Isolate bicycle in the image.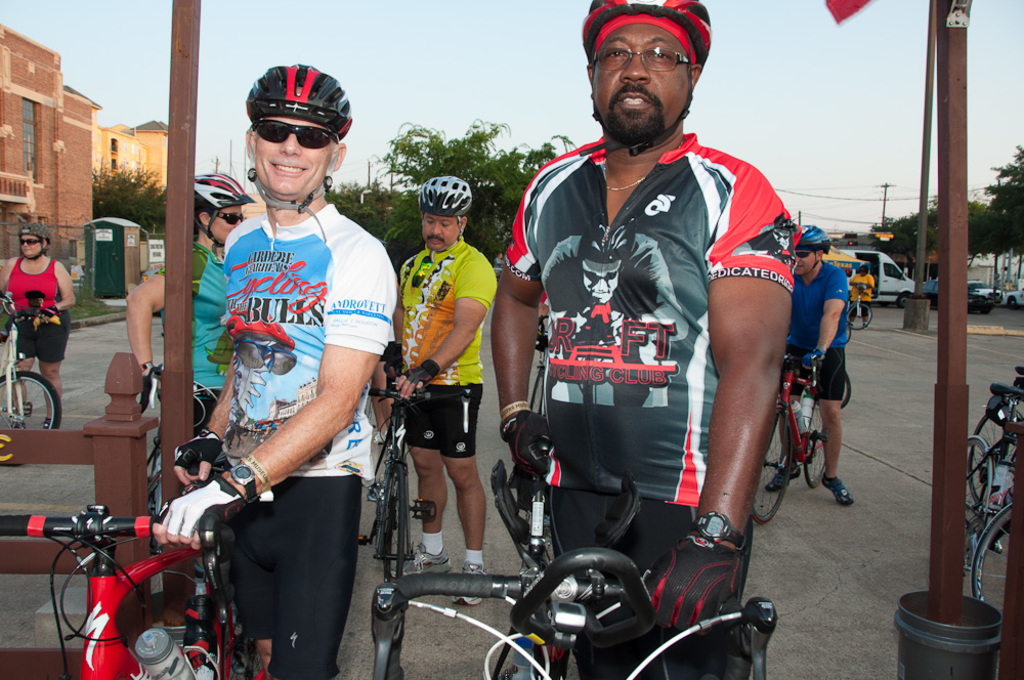
Isolated region: 961,383,1023,651.
